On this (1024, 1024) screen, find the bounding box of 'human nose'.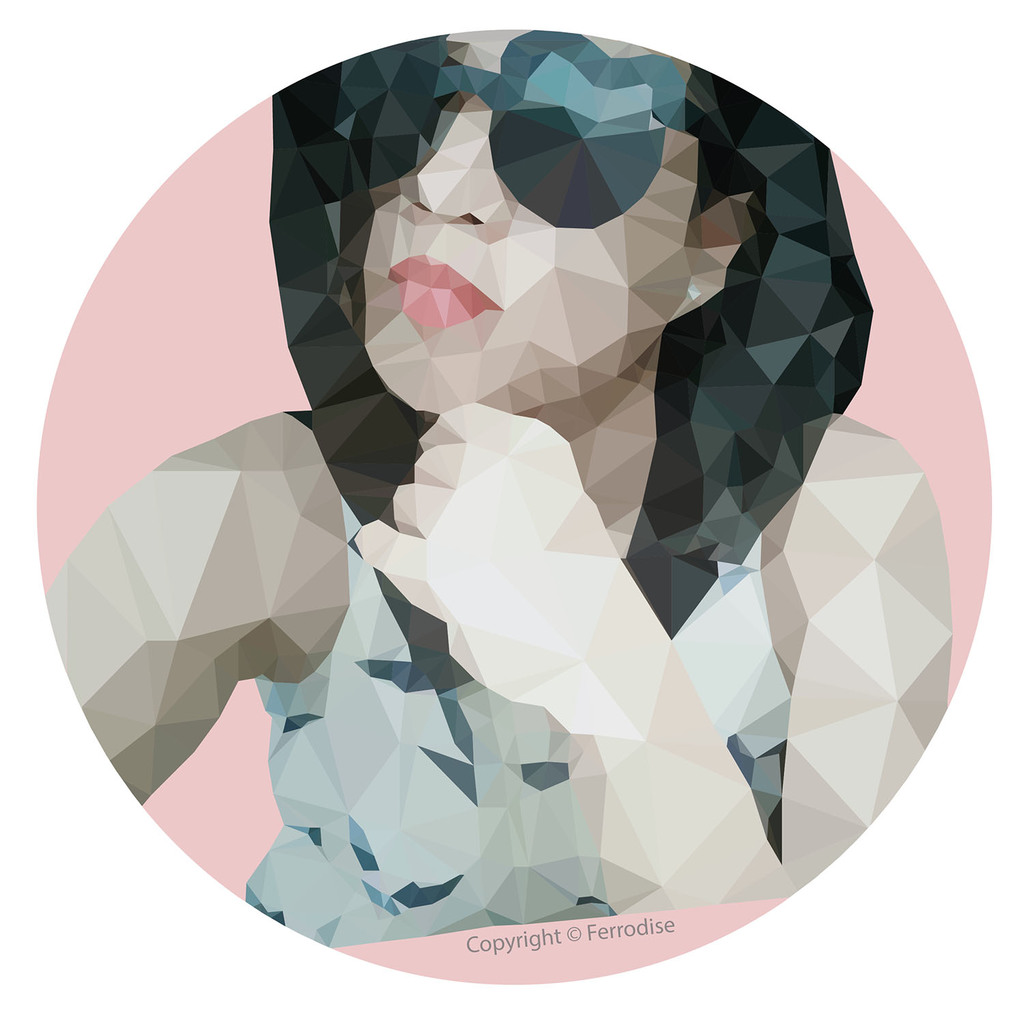
Bounding box: (x1=412, y1=91, x2=511, y2=223).
